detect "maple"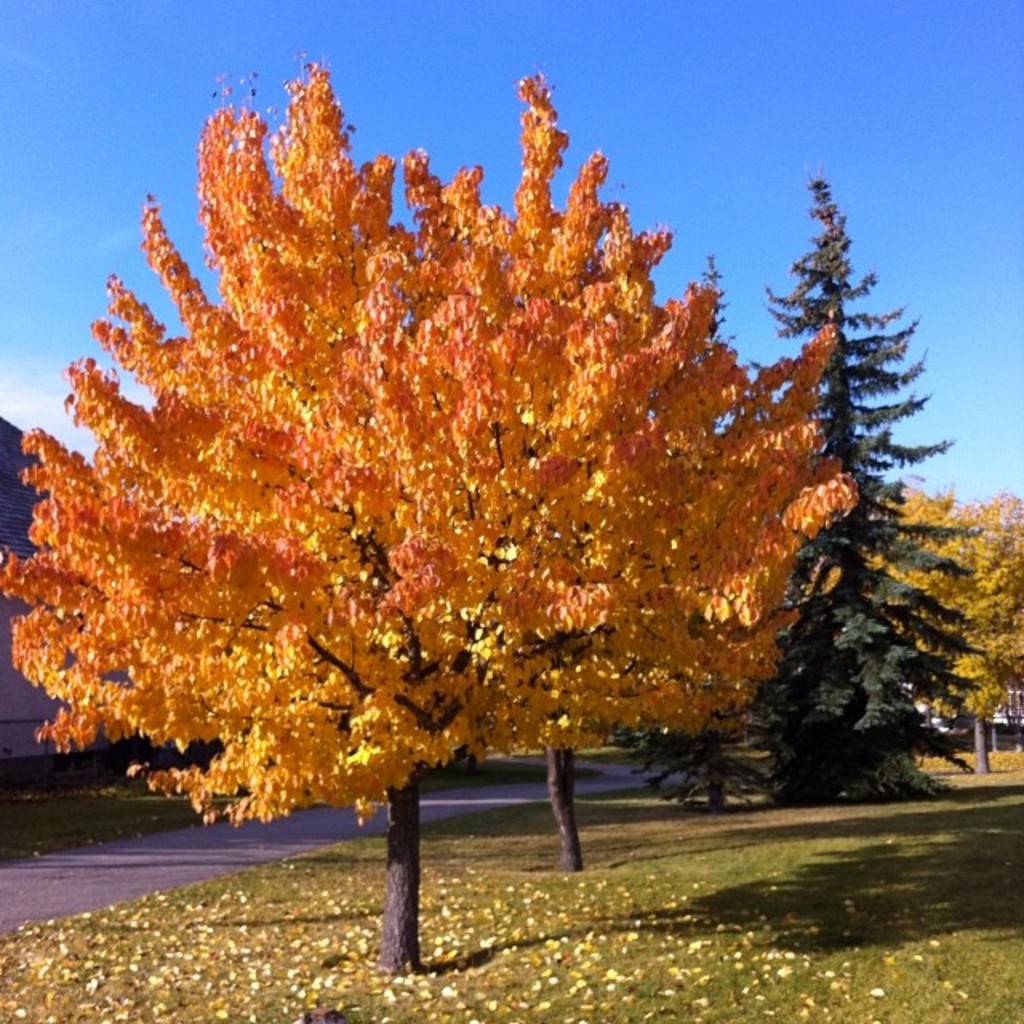
[0,856,813,1022]
